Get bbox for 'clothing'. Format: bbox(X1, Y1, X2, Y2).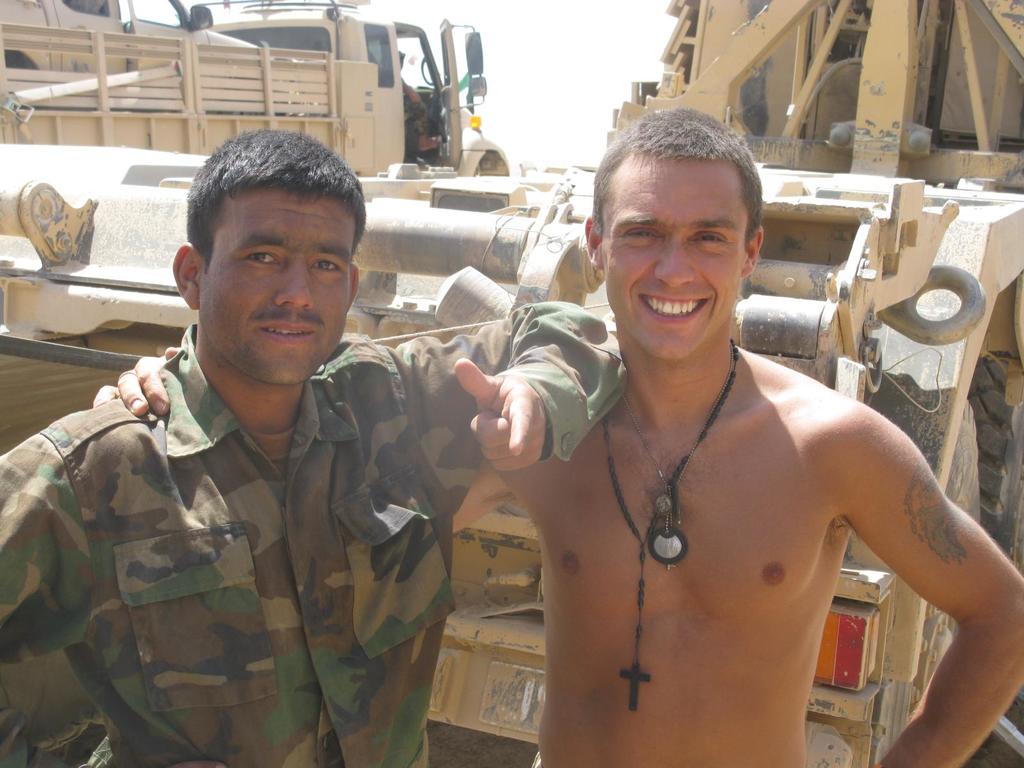
bbox(0, 298, 630, 767).
